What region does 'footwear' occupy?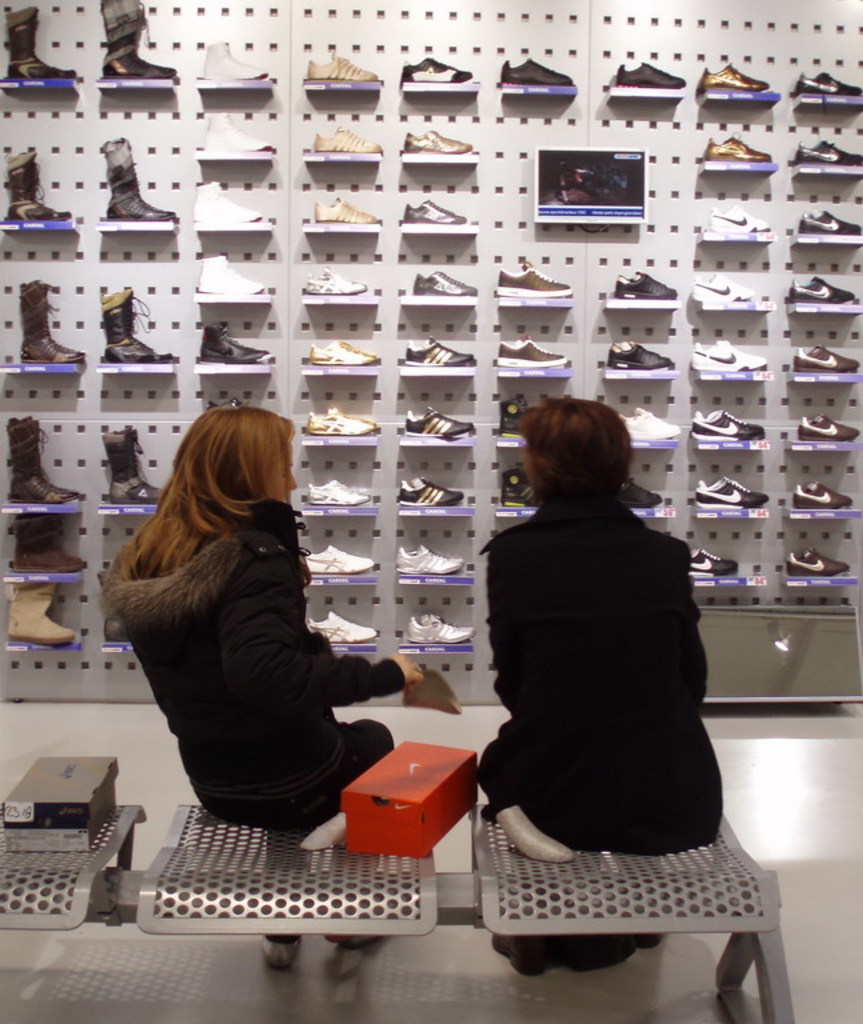
x1=496, y1=389, x2=534, y2=435.
